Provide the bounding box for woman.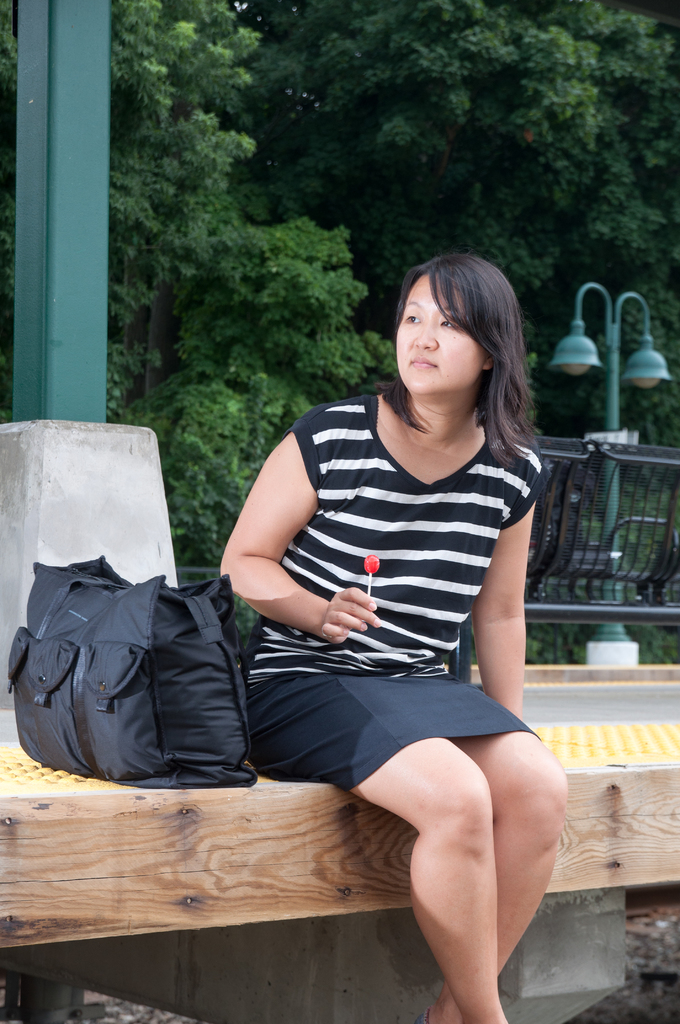
(x1=209, y1=240, x2=577, y2=1018).
